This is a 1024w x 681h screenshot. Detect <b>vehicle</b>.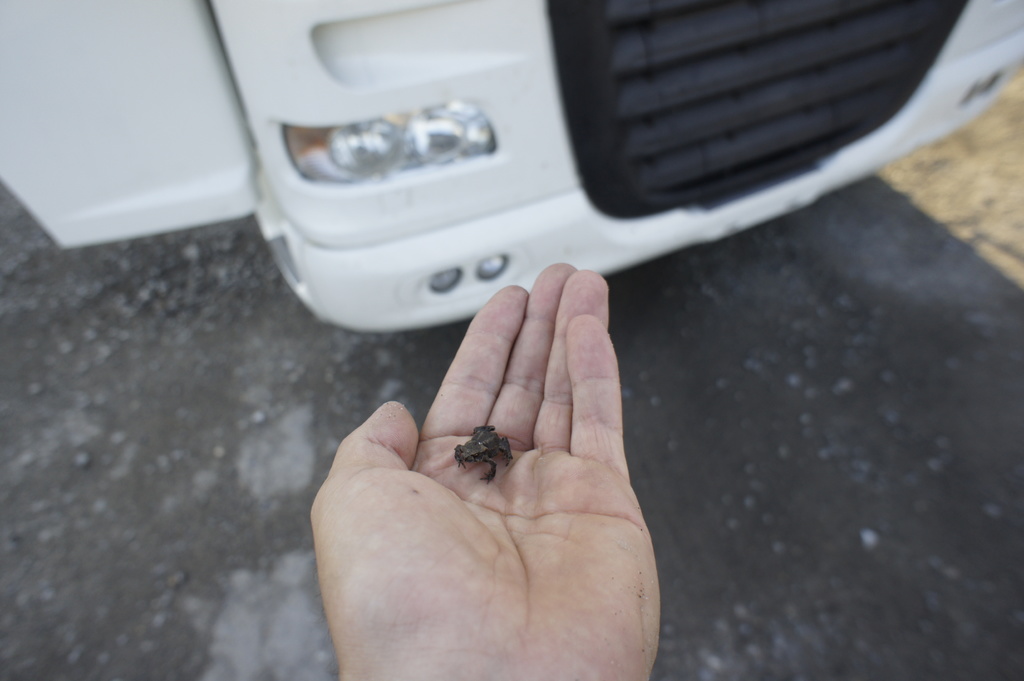
0:0:1023:333.
